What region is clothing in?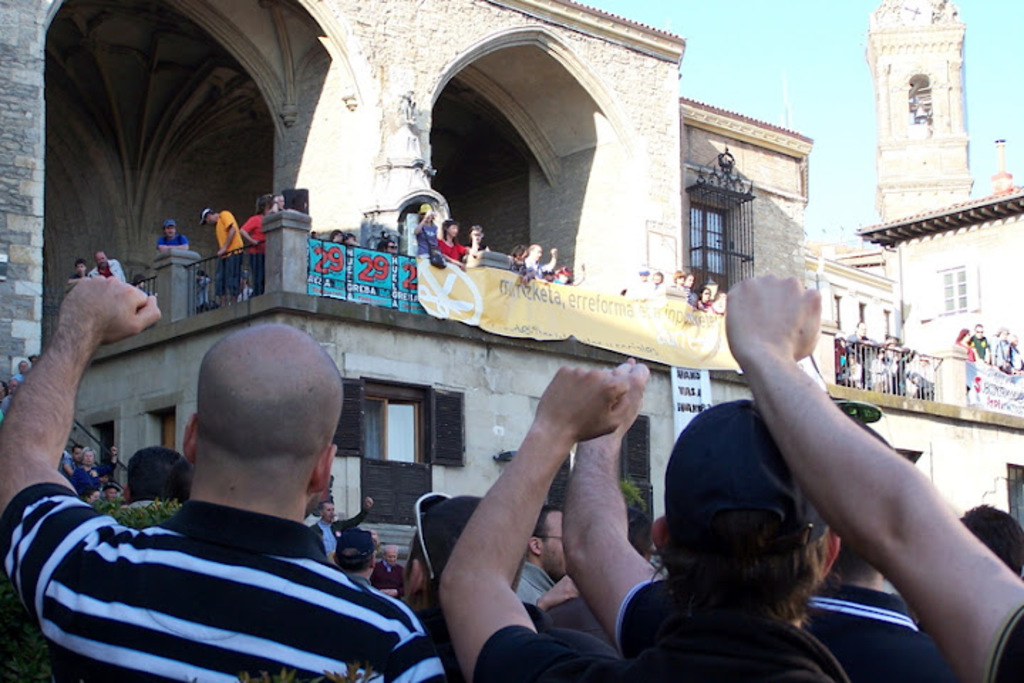
[474, 586, 870, 682].
